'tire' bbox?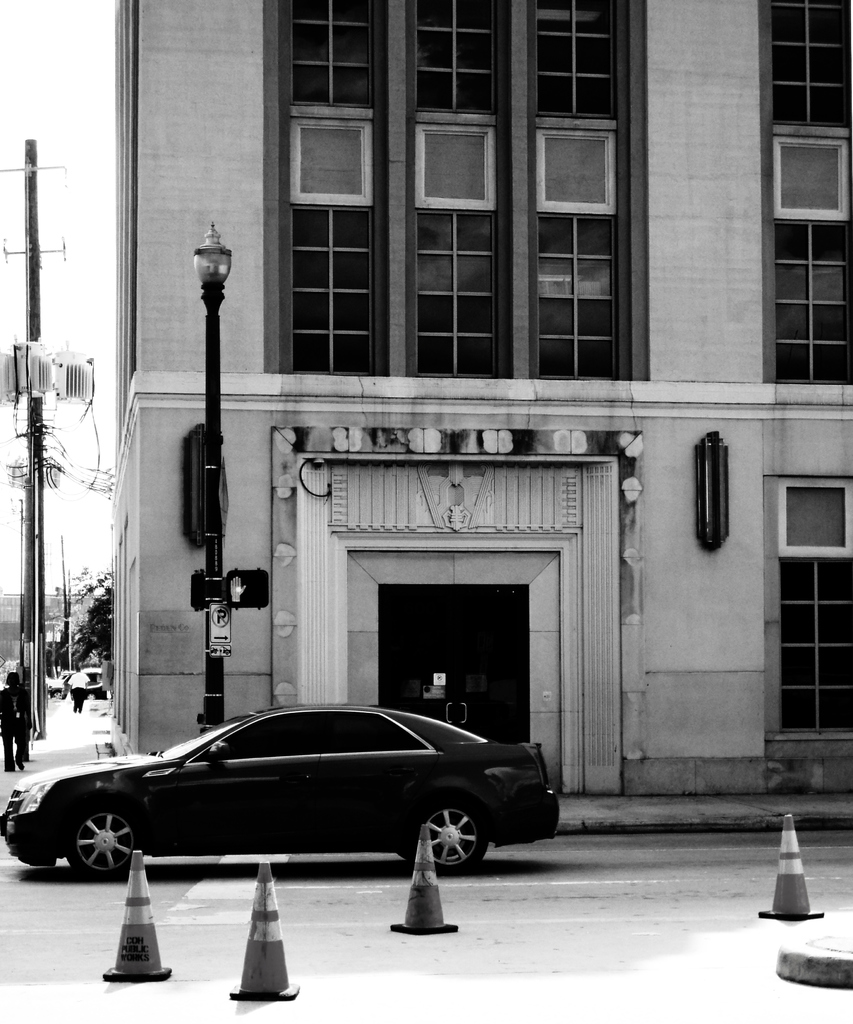
48/797/133/901
